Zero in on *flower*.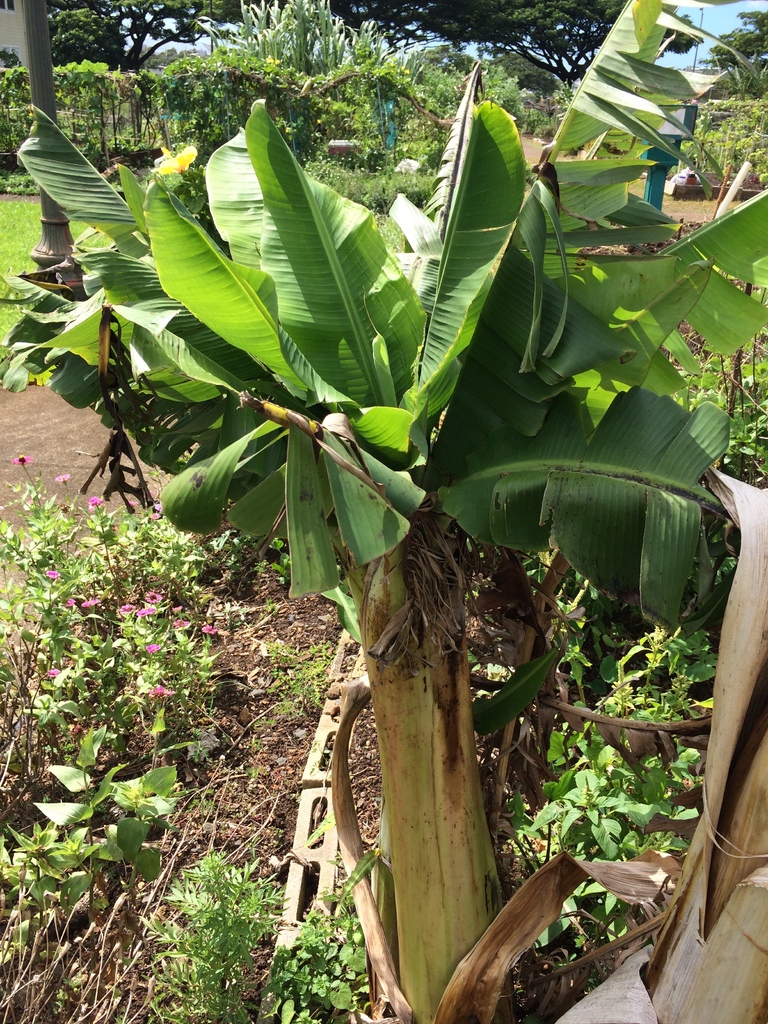
Zeroed in: bbox=[146, 643, 161, 655].
